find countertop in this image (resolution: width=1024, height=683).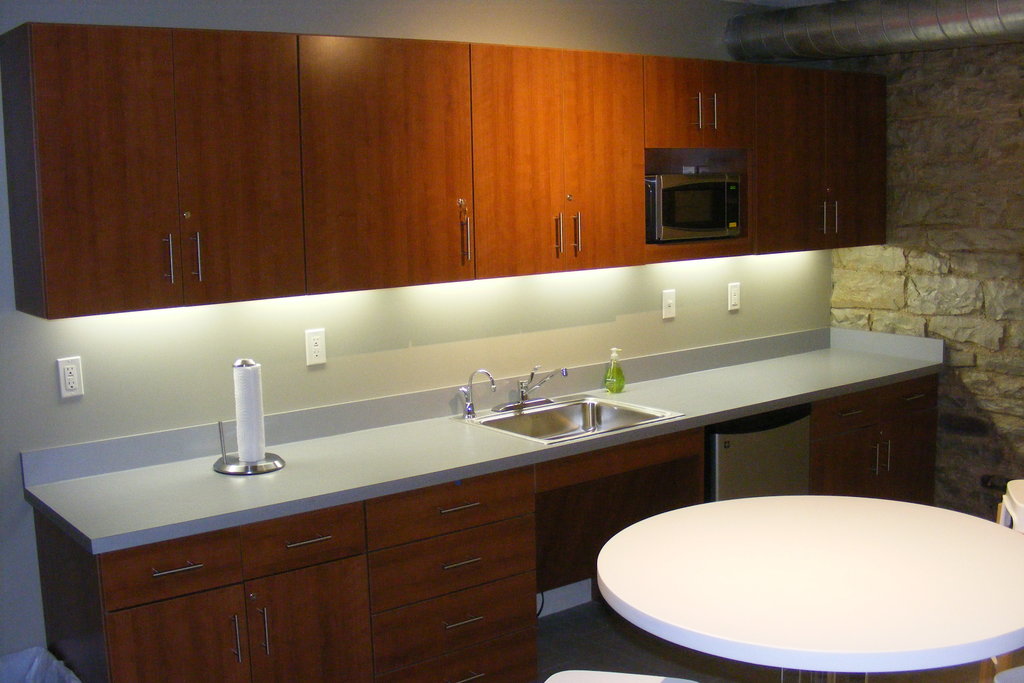
x1=22 y1=342 x2=945 y2=554.
